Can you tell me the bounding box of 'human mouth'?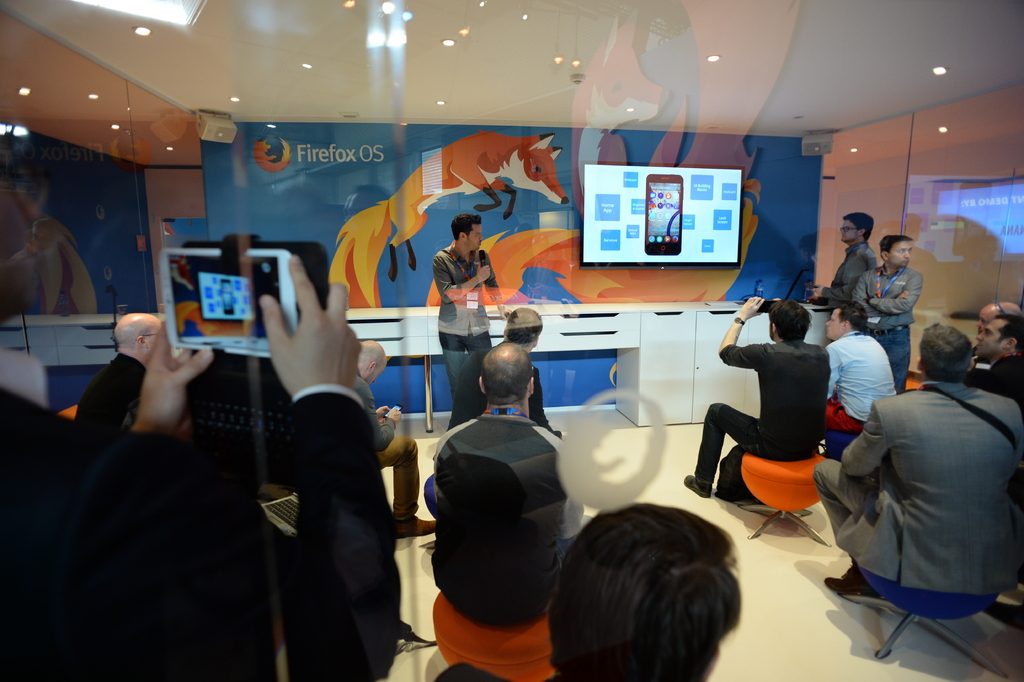
[left=822, top=327, right=830, bottom=334].
